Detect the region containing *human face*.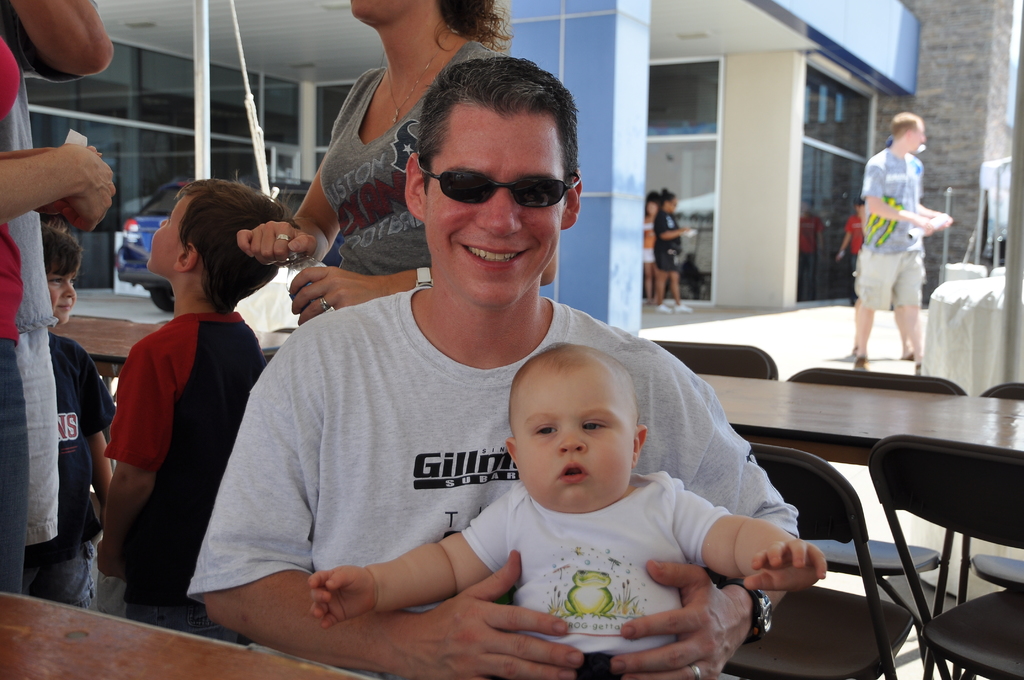
513 374 626 503.
